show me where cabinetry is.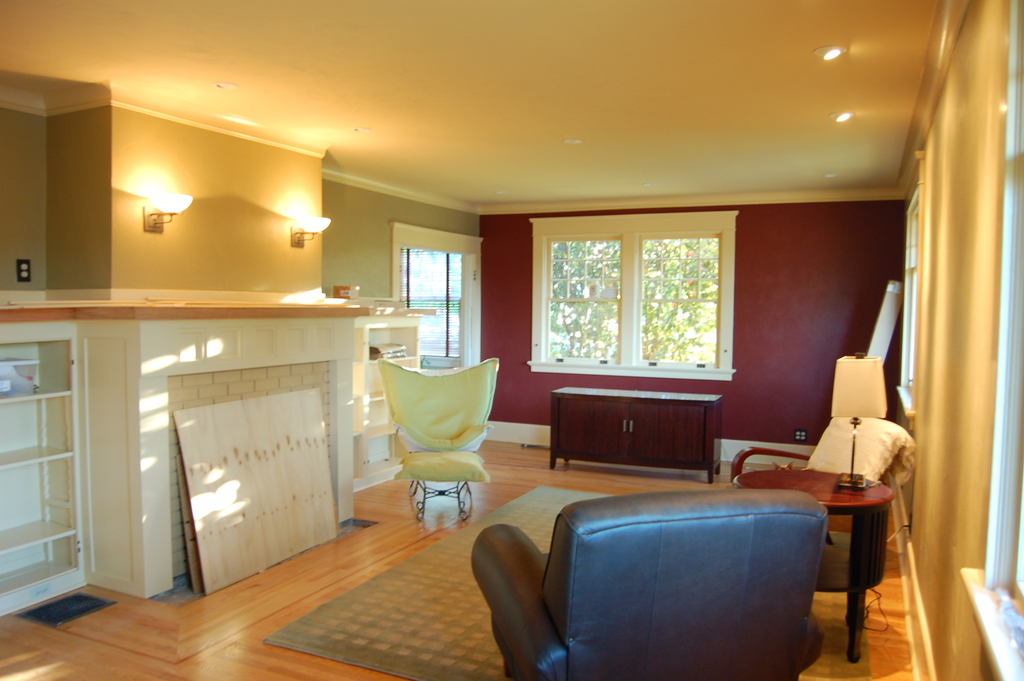
cabinetry is at [534, 372, 745, 481].
